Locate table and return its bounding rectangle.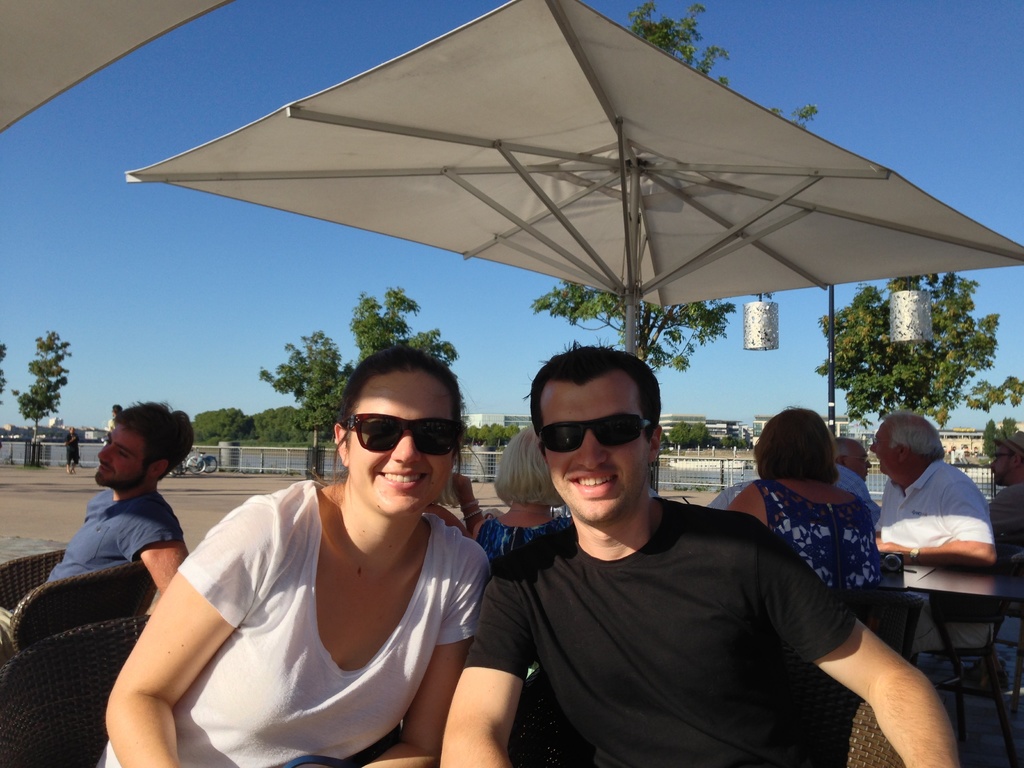
906, 564, 1023, 604.
